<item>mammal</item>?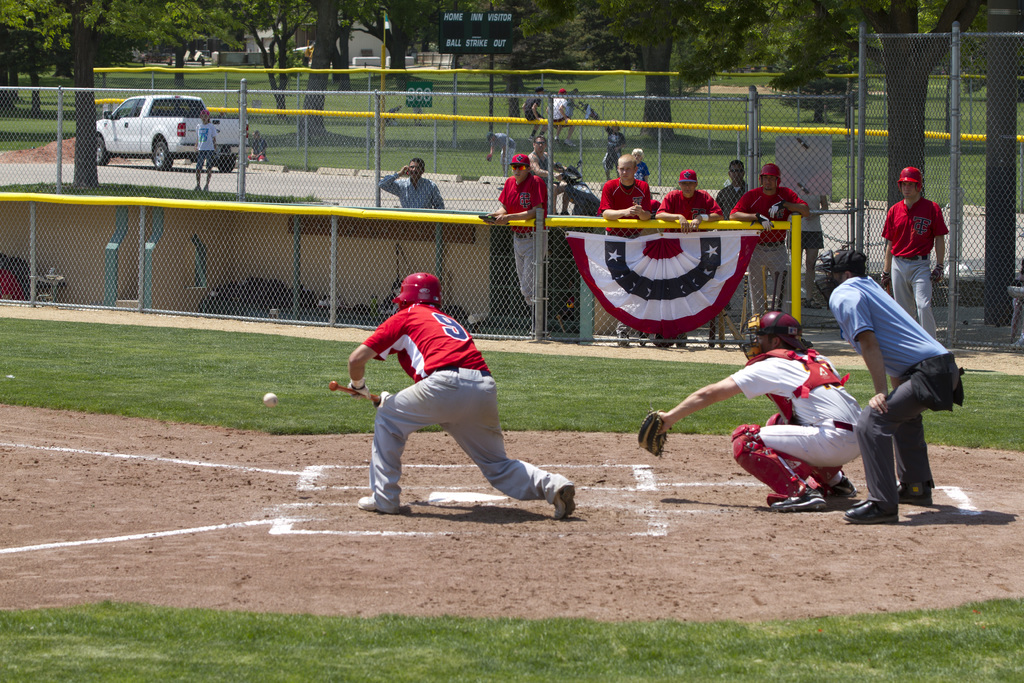
locate(488, 129, 515, 174)
